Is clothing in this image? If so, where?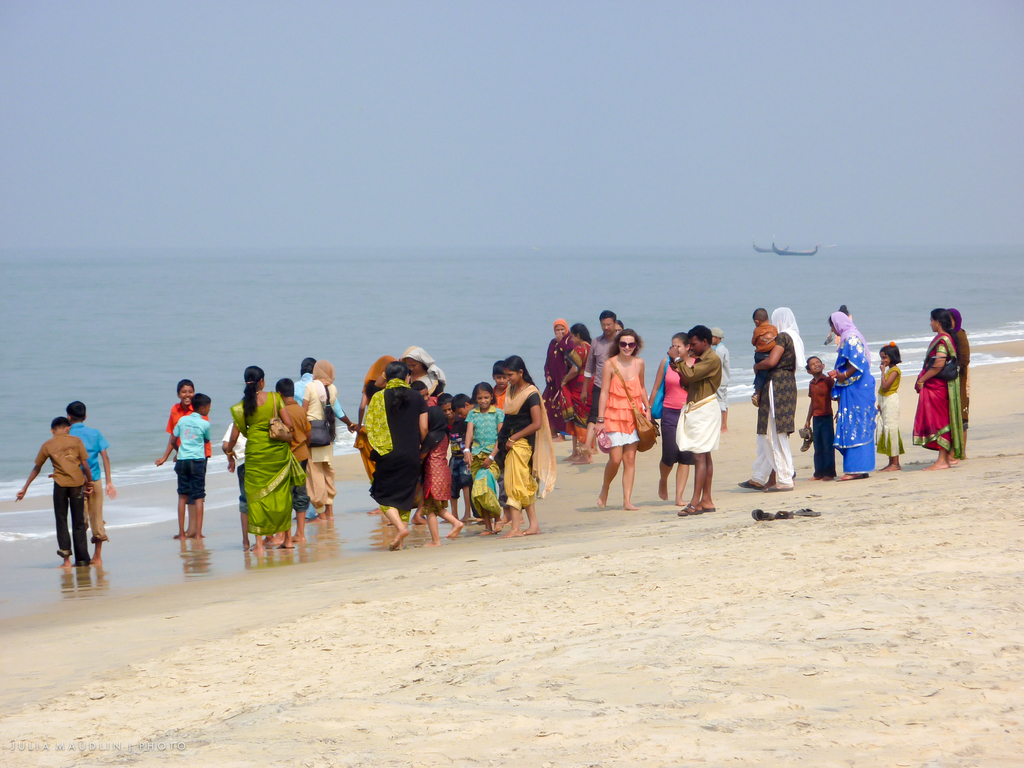
Yes, at [673, 352, 722, 456].
